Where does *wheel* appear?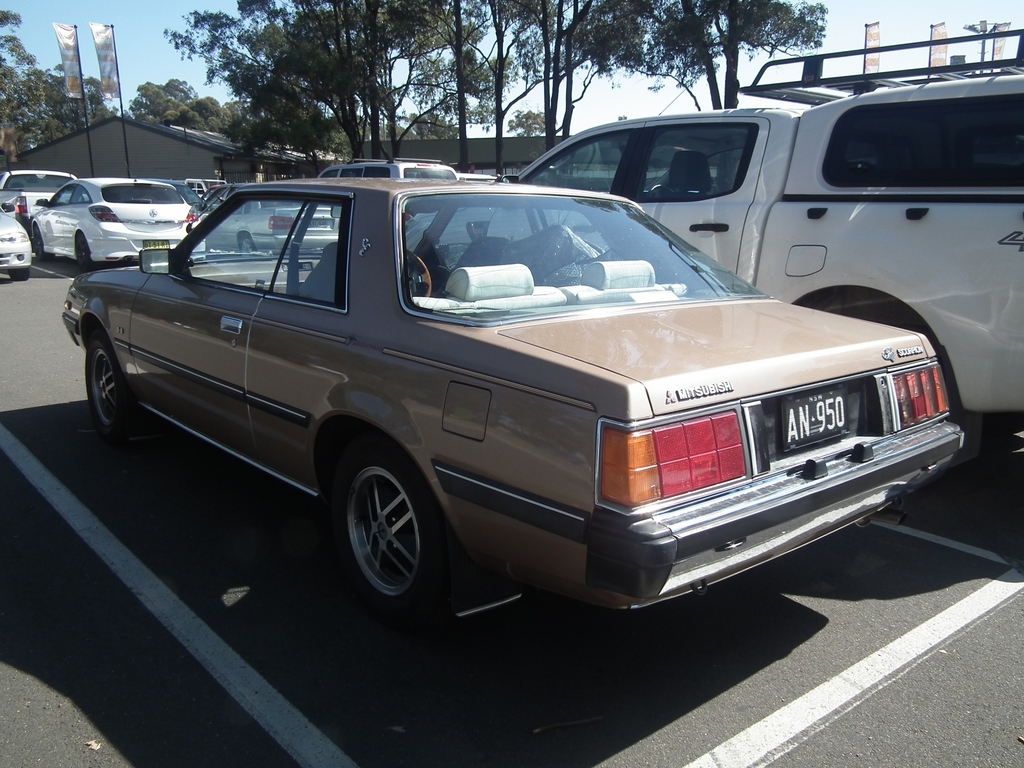
Appears at 10 268 28 284.
